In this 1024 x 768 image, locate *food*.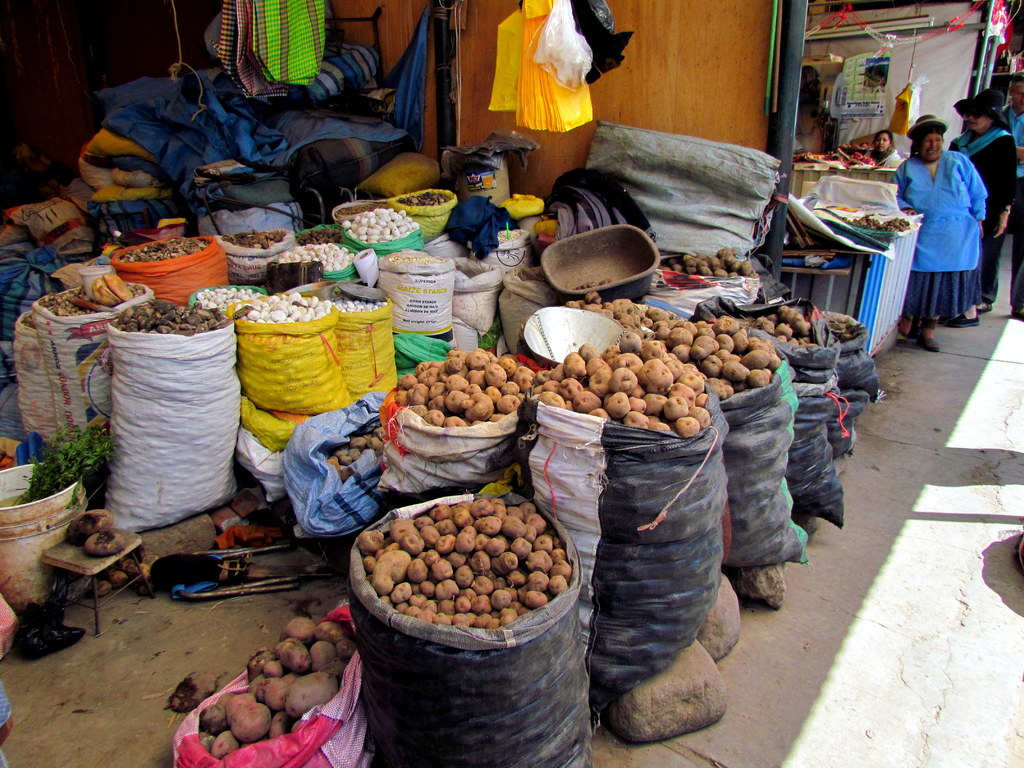
Bounding box: {"left": 388, "top": 344, "right": 536, "bottom": 436}.
